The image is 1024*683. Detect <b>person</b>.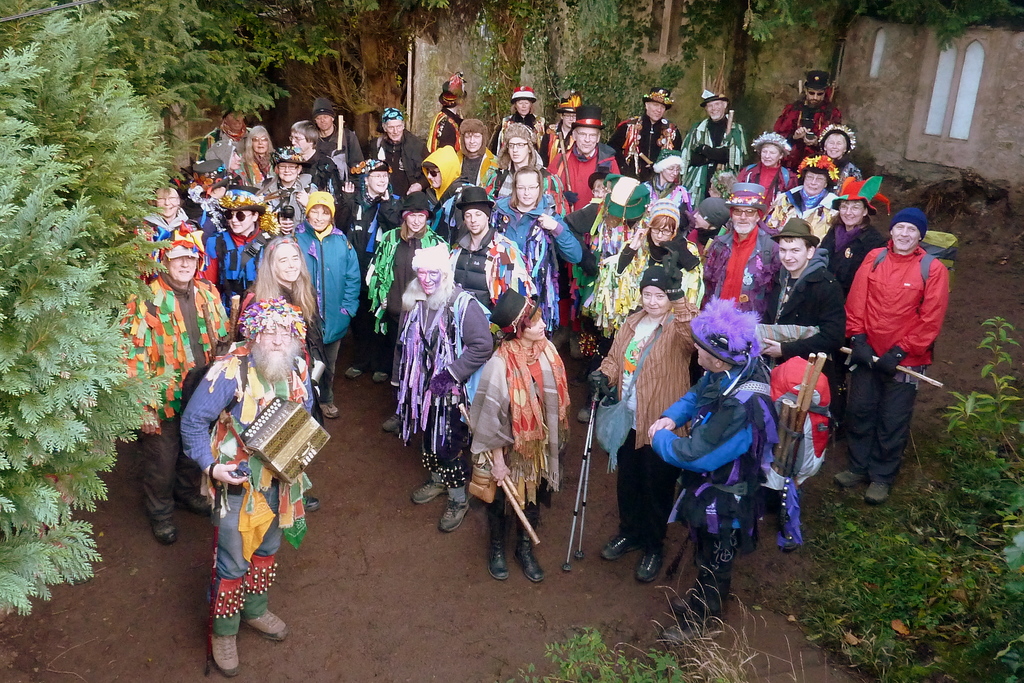
Detection: x1=237, y1=126, x2=283, y2=187.
